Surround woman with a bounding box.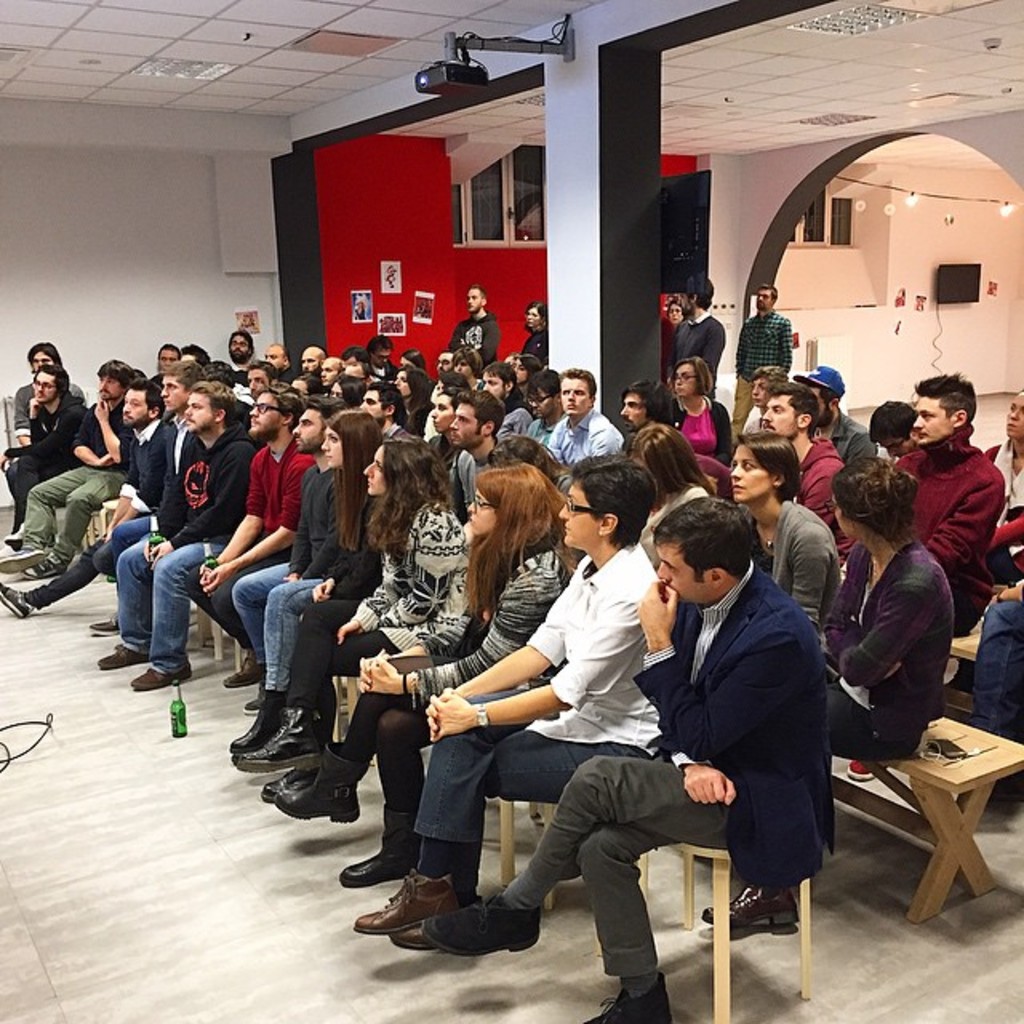
rect(520, 298, 542, 360).
